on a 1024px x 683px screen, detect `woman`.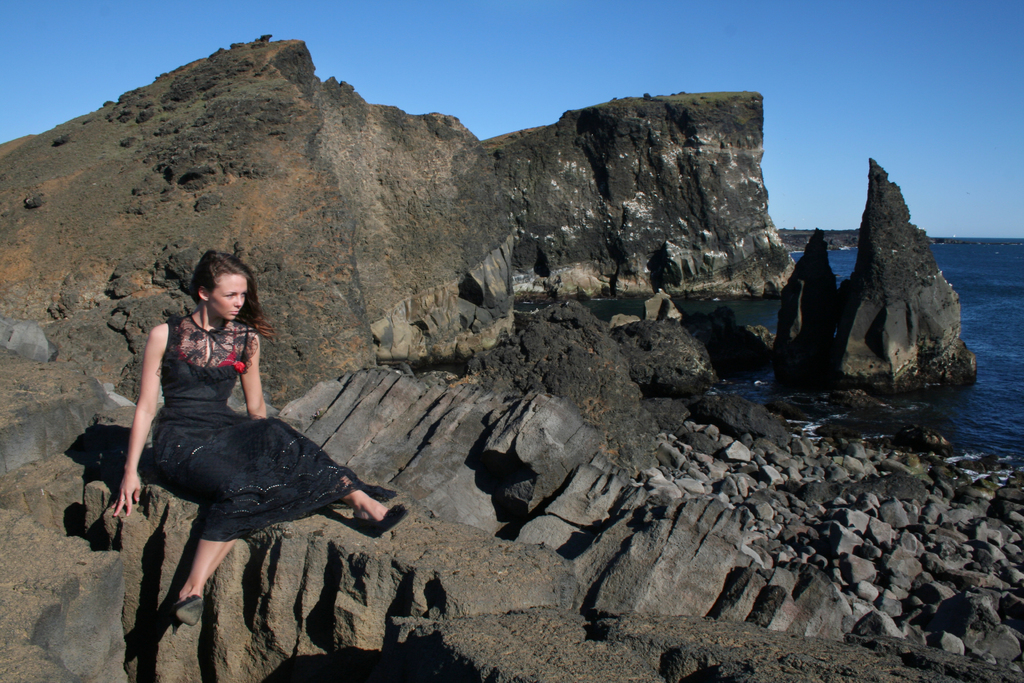
region(112, 228, 371, 630).
